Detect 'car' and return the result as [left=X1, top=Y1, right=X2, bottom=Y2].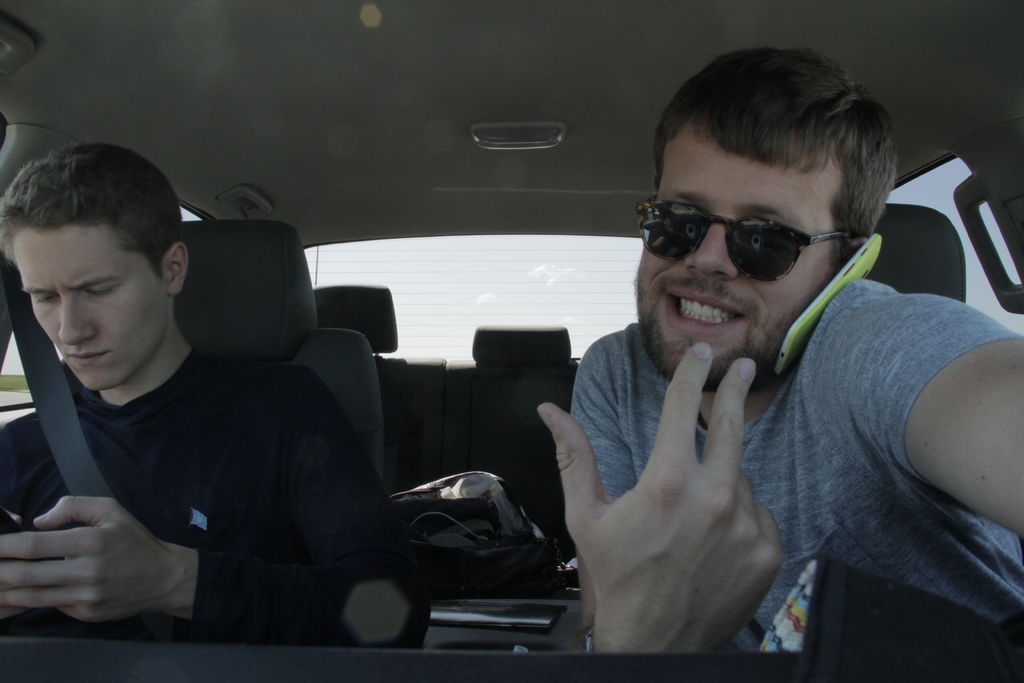
[left=0, top=0, right=1023, bottom=682].
